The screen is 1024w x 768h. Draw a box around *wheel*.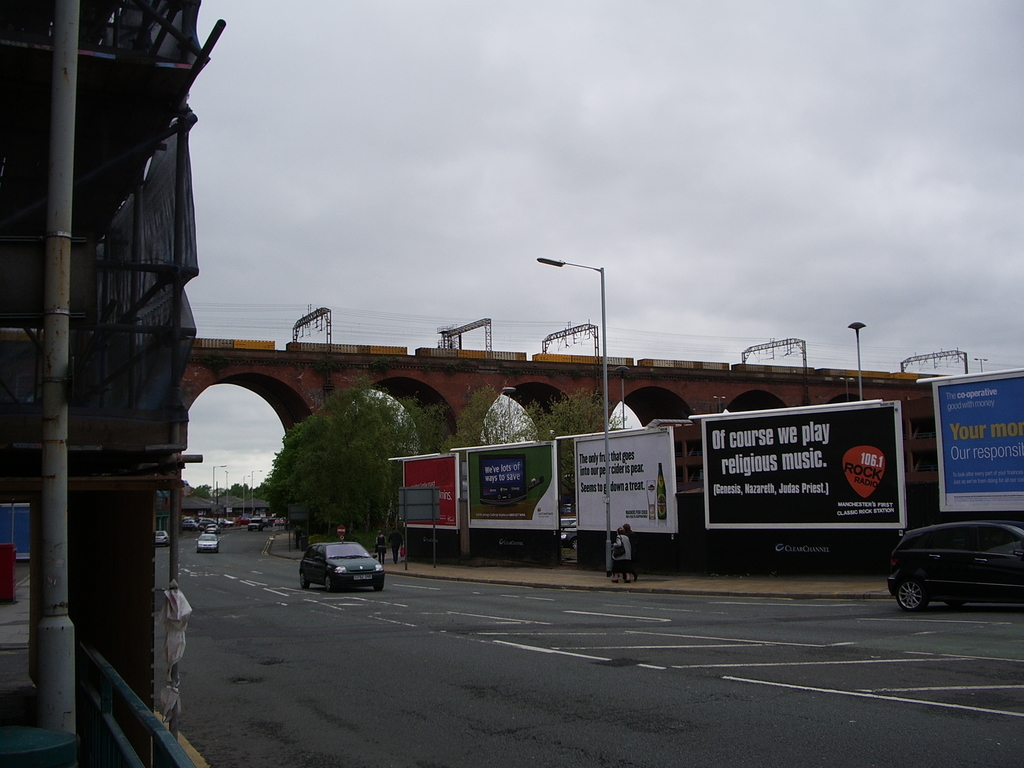
detection(300, 573, 310, 588).
